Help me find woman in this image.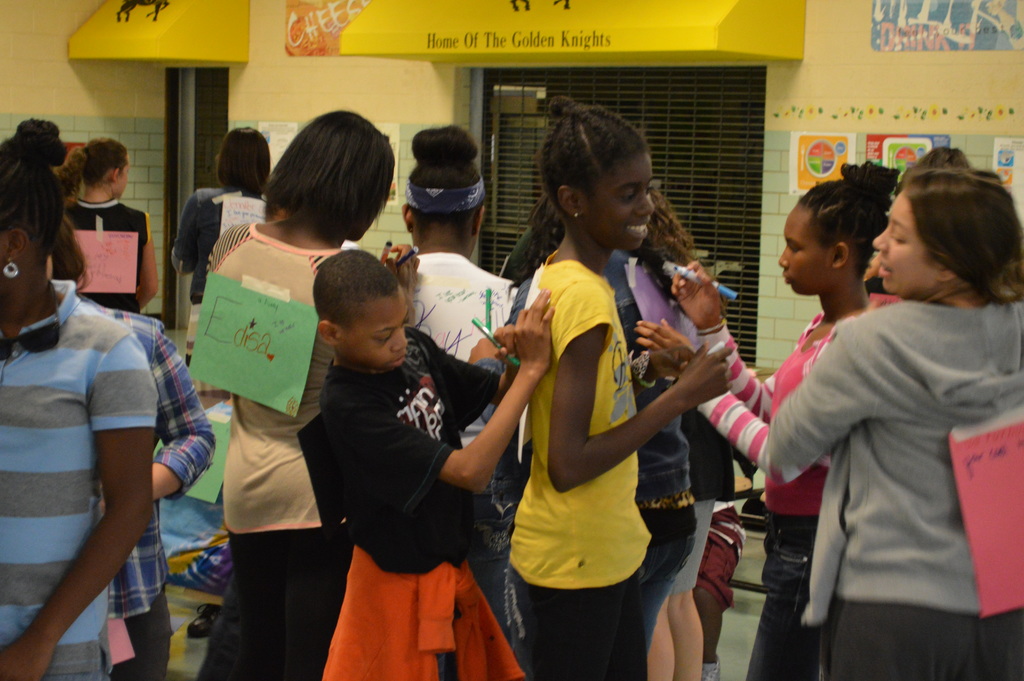
Found it: [193,106,394,680].
